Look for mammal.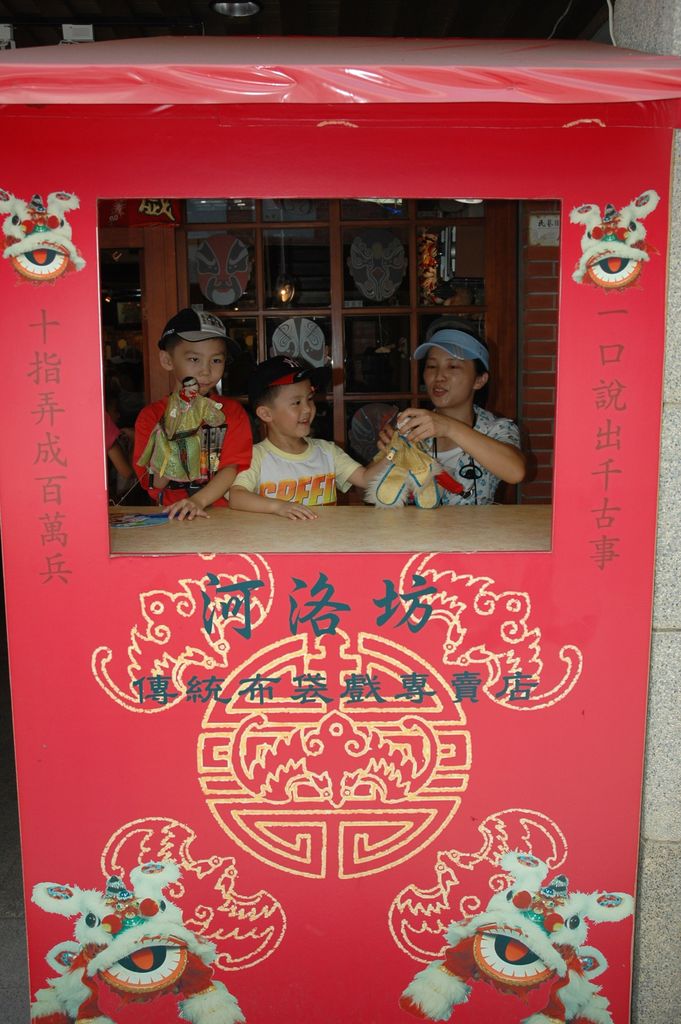
Found: x1=0, y1=186, x2=81, y2=278.
